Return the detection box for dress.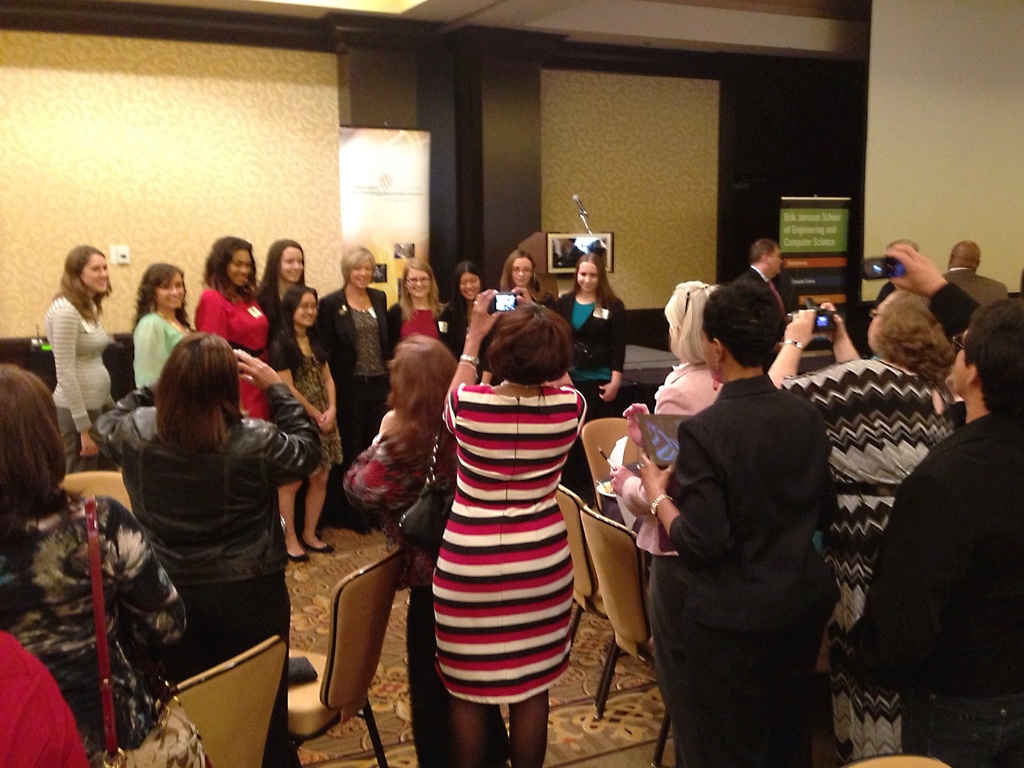
<box>318,287,428,438</box>.
